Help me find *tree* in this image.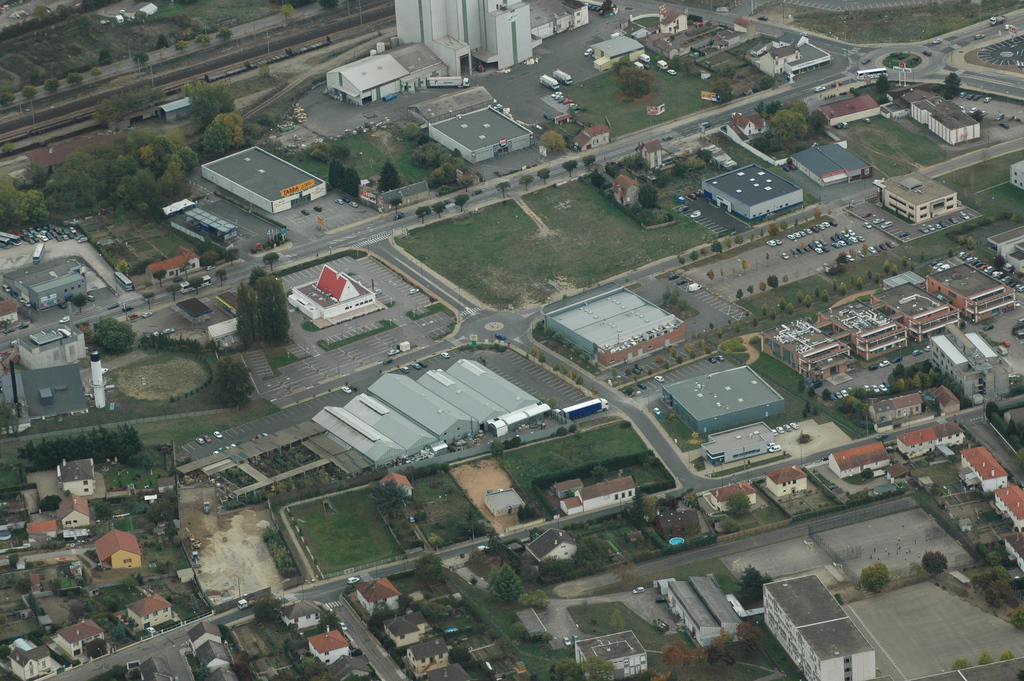
Found it: locate(141, 289, 156, 311).
